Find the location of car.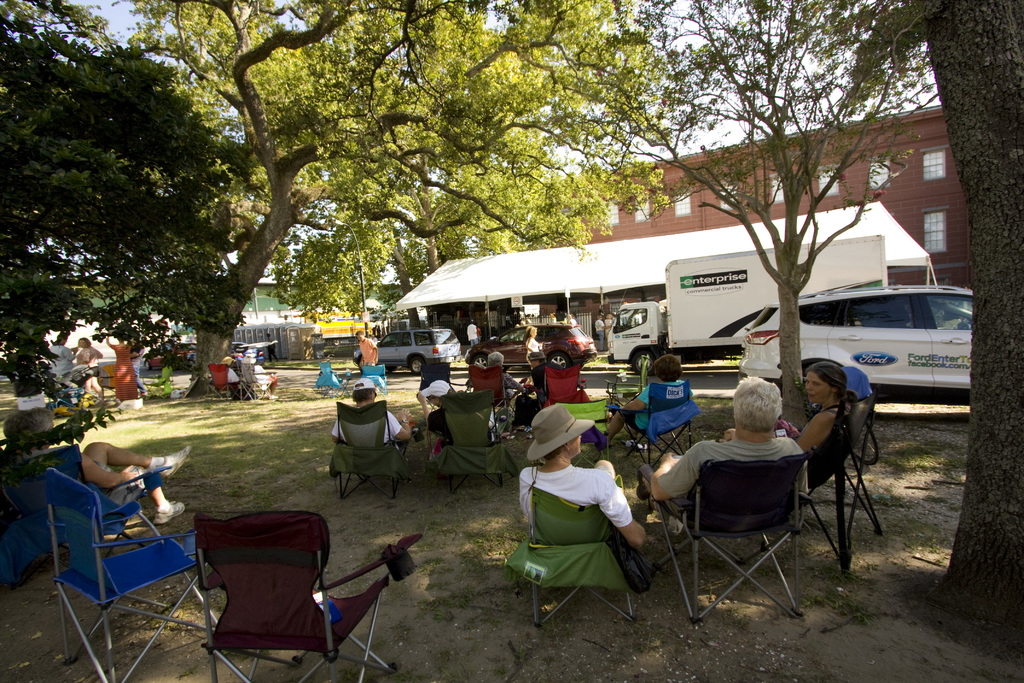
Location: x1=463, y1=321, x2=600, y2=372.
